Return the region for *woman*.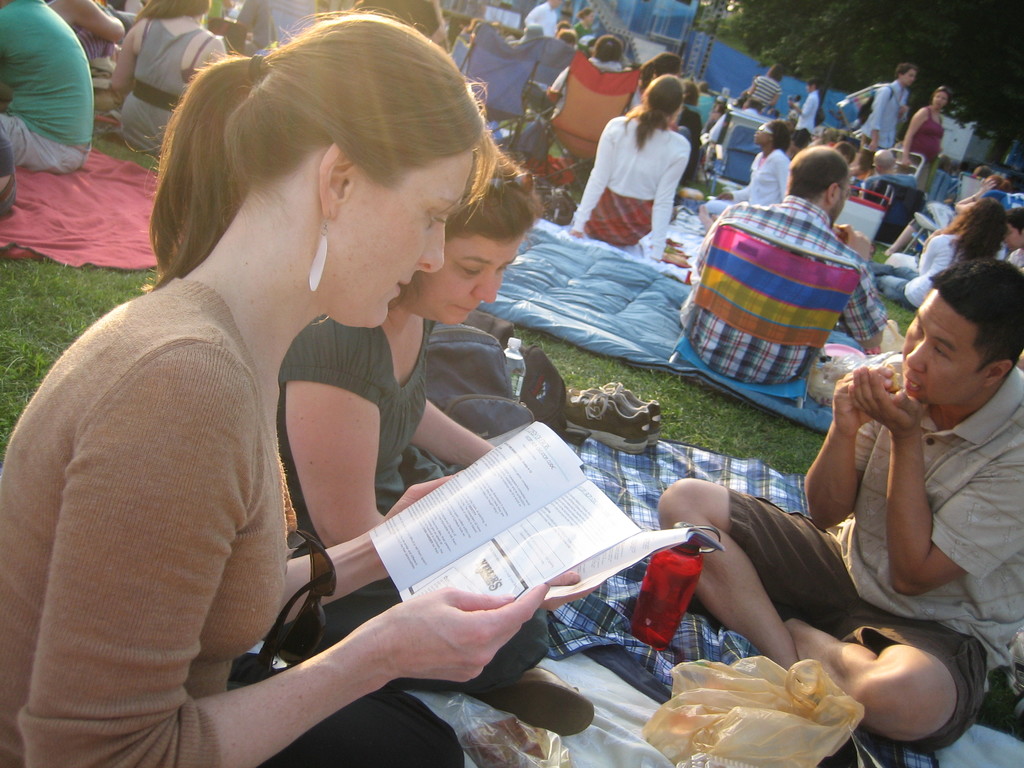
box=[867, 198, 1005, 299].
